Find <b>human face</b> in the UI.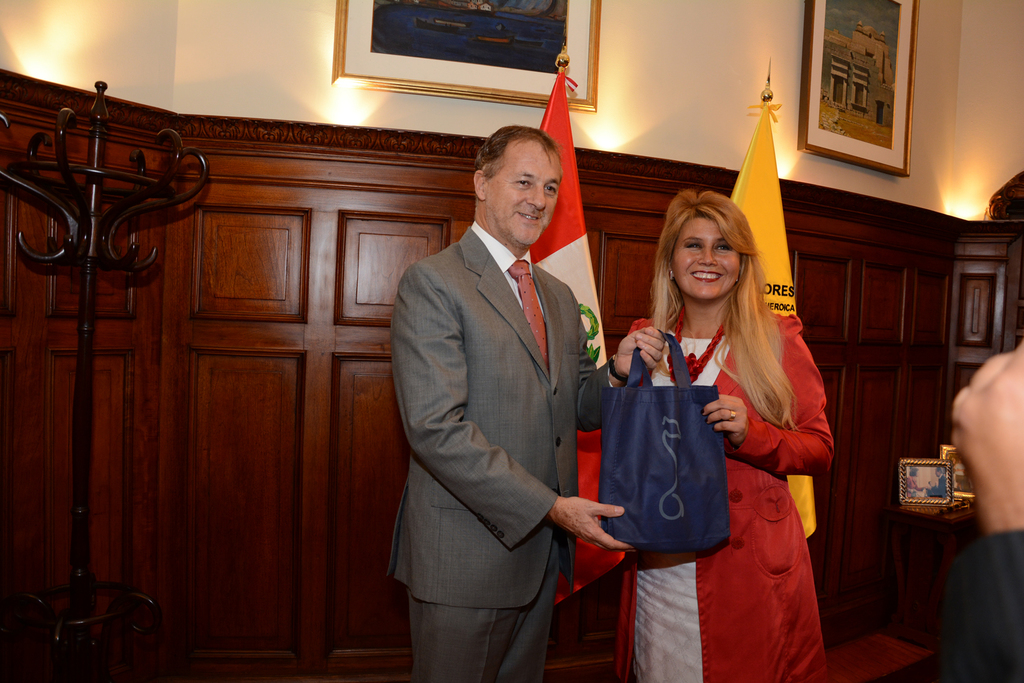
UI element at rect(486, 145, 575, 250).
